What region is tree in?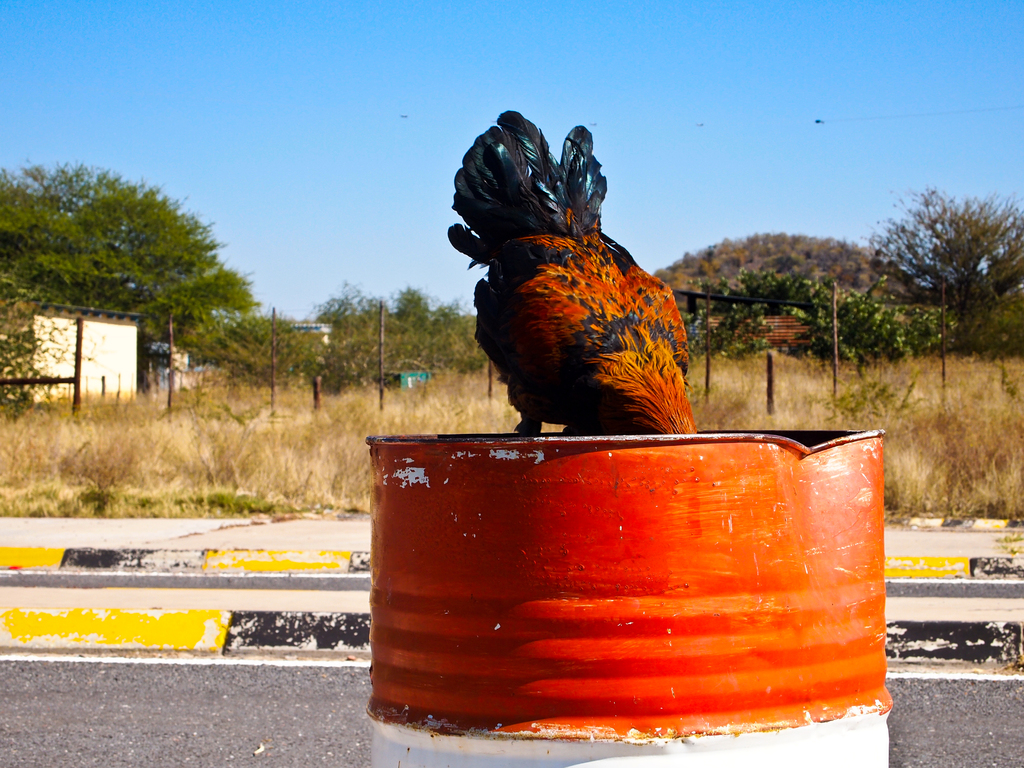
313, 277, 396, 390.
